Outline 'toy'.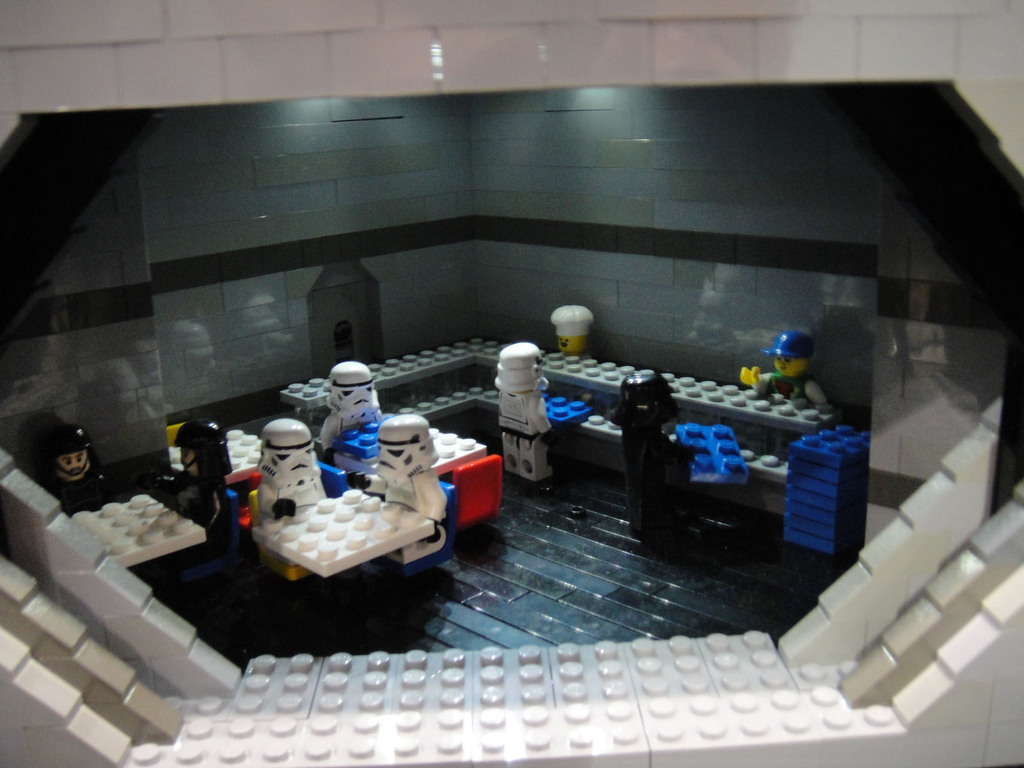
Outline: {"left": 317, "top": 358, "right": 385, "bottom": 456}.
